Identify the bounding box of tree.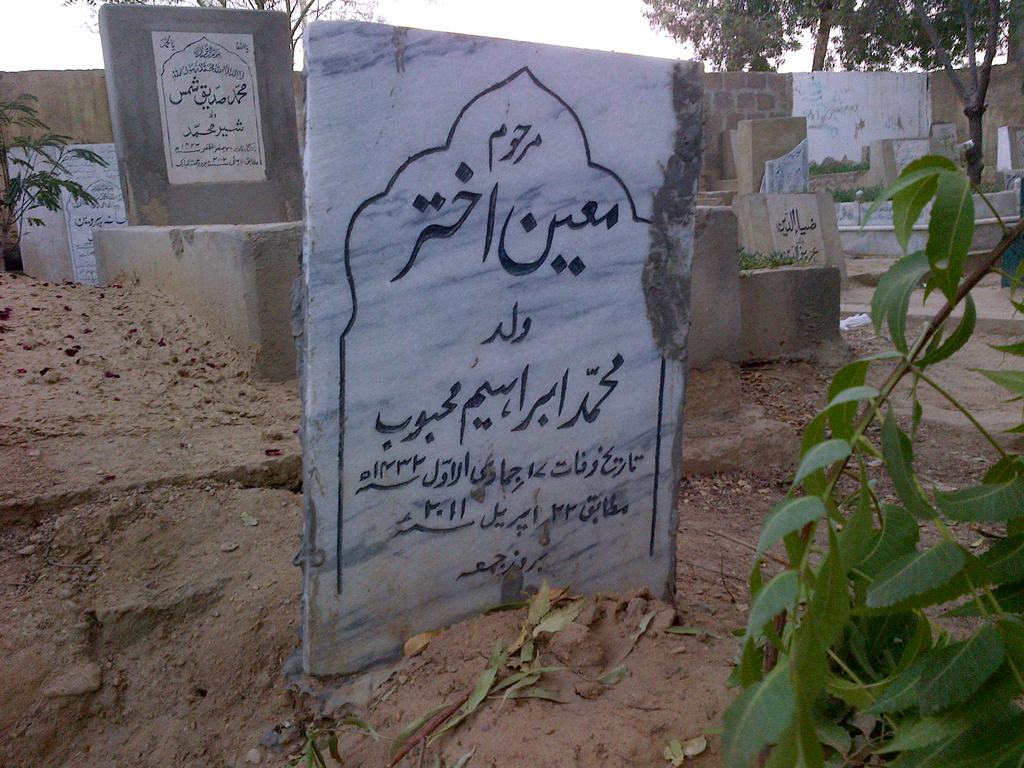
<region>908, 0, 998, 194</region>.
